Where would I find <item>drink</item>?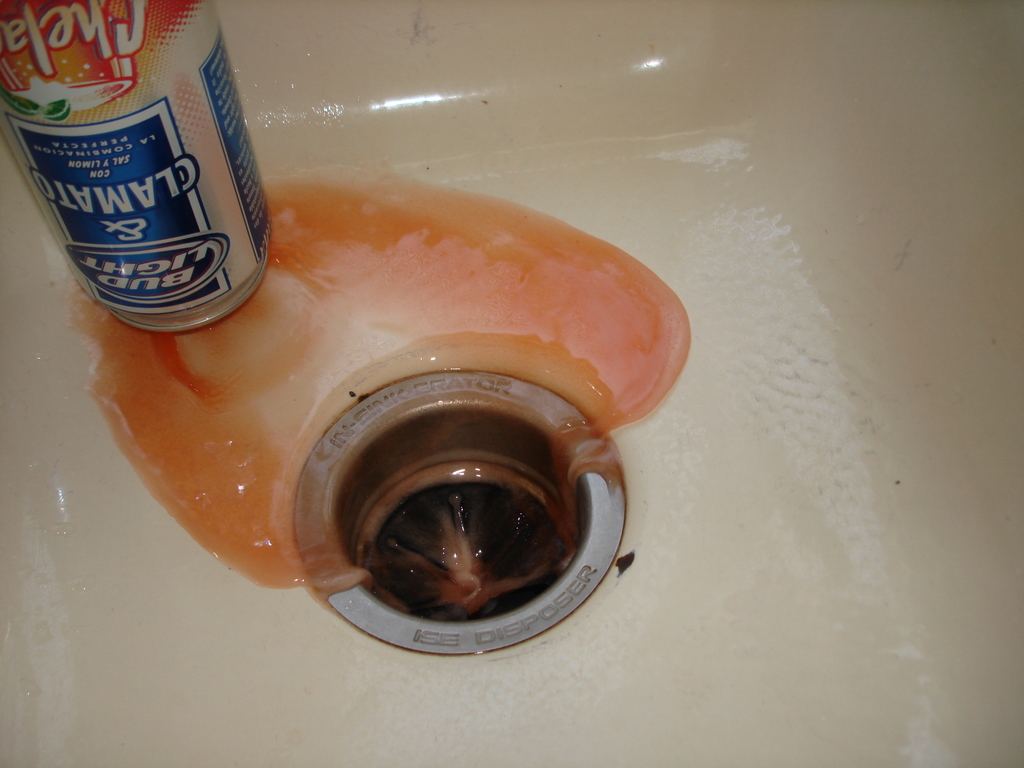
At (left=21, top=0, right=273, bottom=337).
